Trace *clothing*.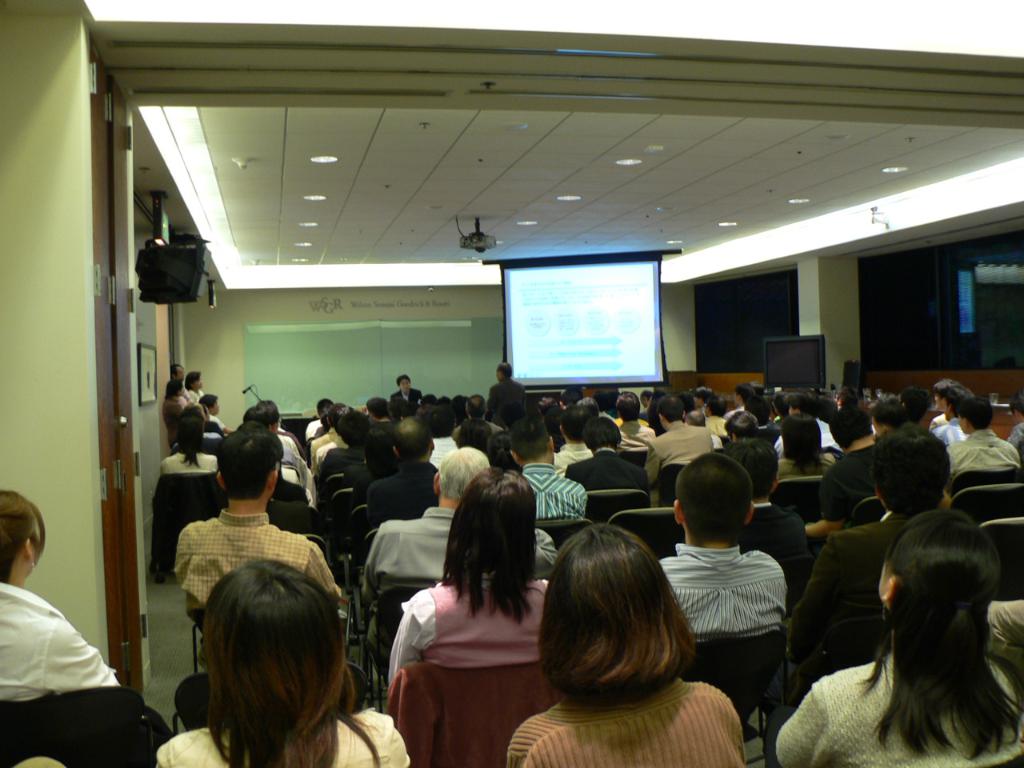
Traced to x1=170, y1=502, x2=342, y2=633.
